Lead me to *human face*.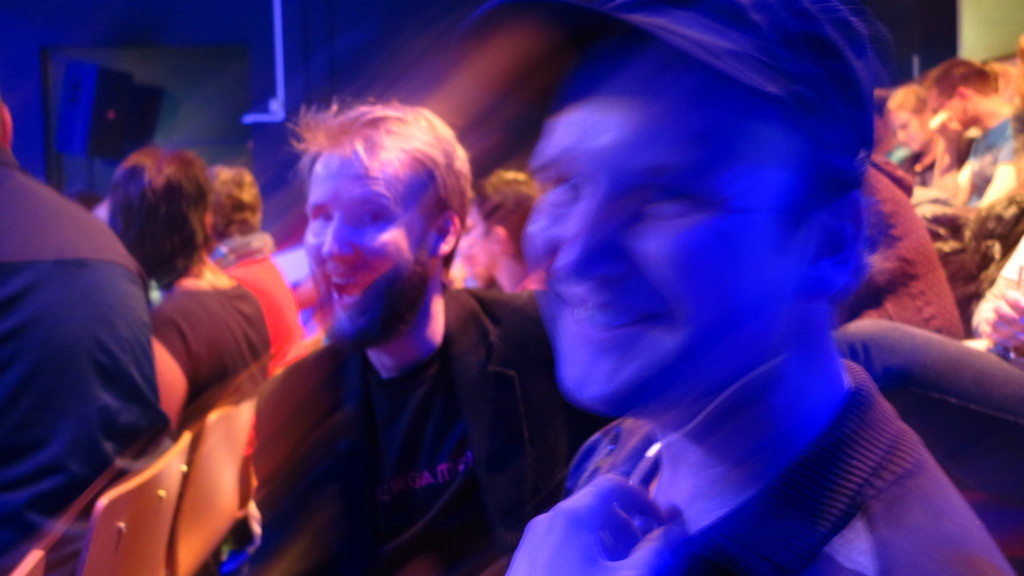
Lead to left=303, top=146, right=435, bottom=351.
